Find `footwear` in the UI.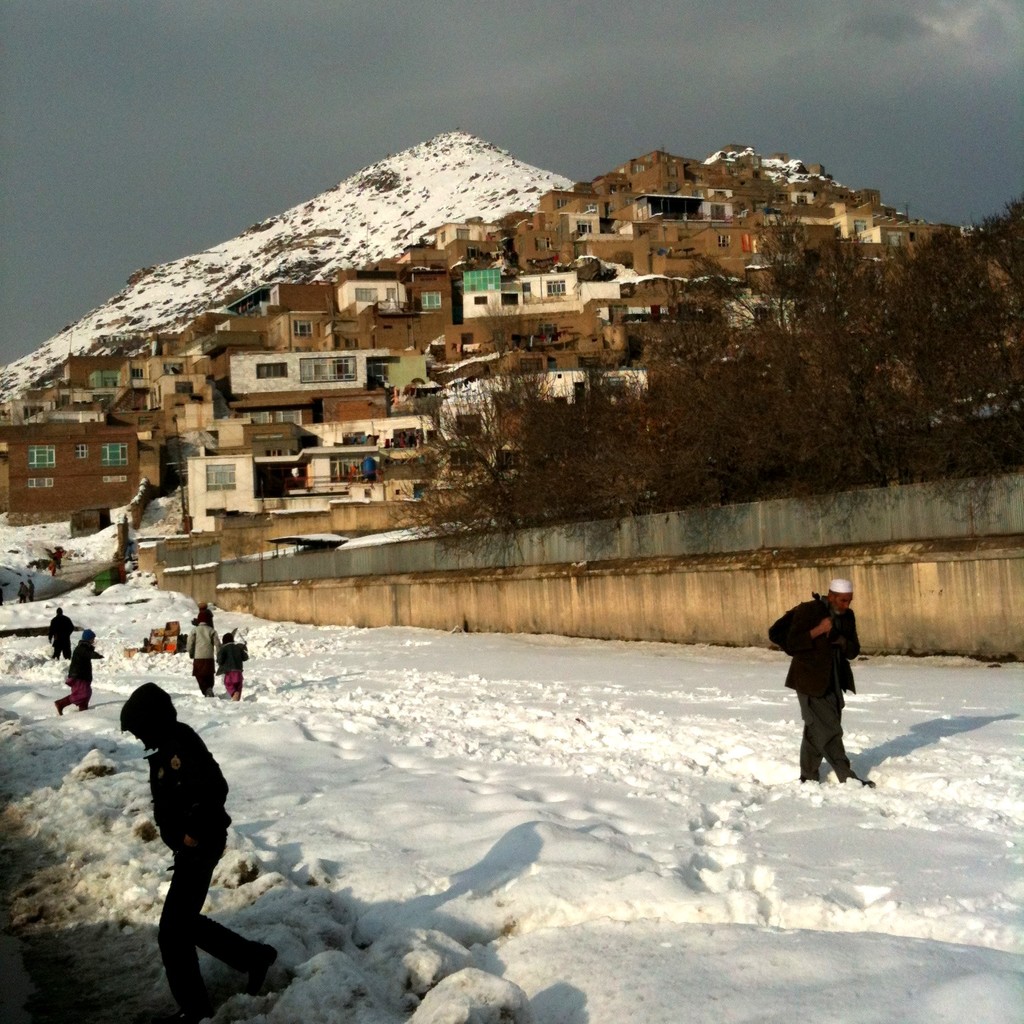
UI element at {"x1": 169, "y1": 1004, "x2": 210, "y2": 1023}.
